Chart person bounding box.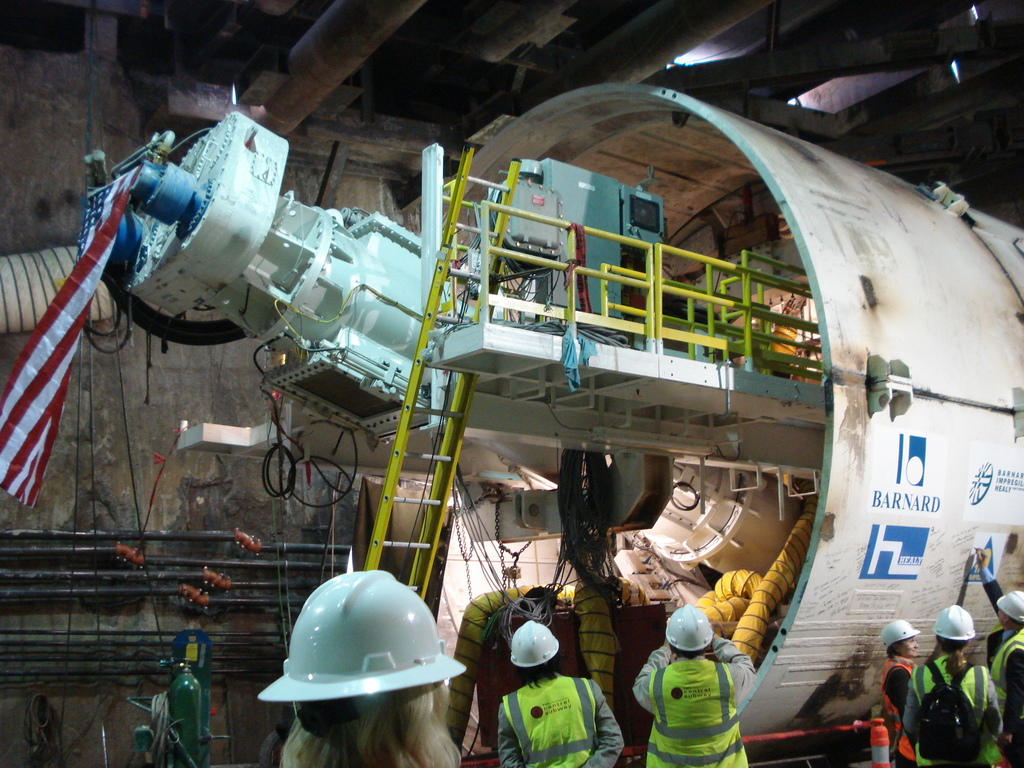
Charted: l=637, t=582, r=743, b=757.
